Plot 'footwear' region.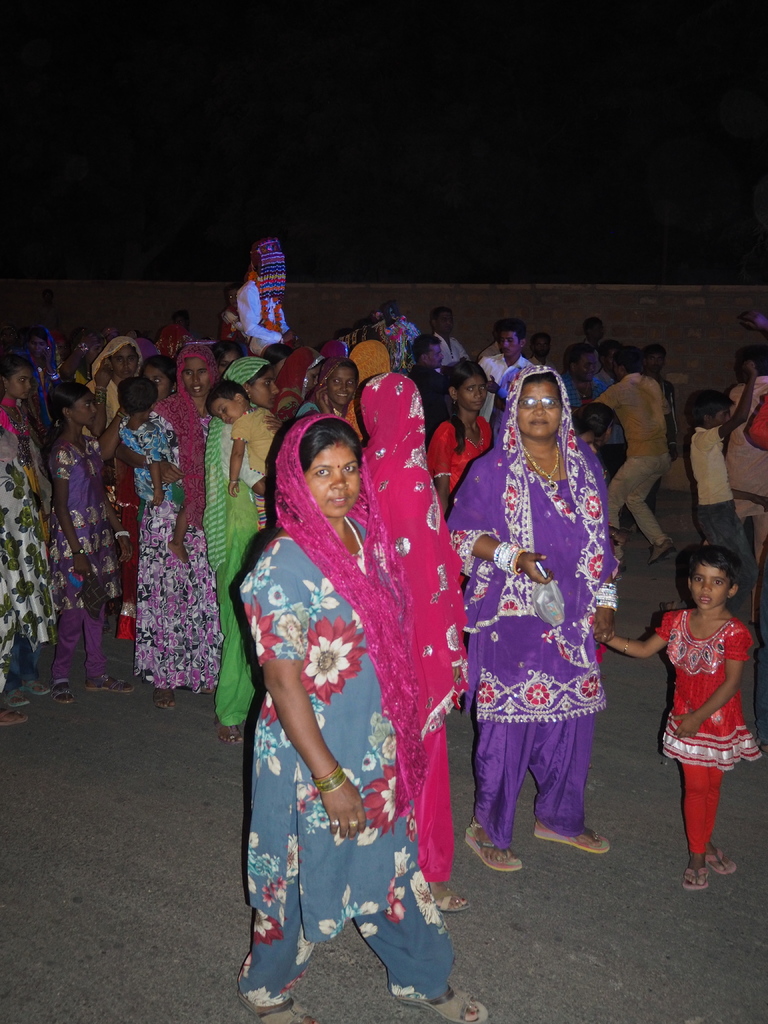
Plotted at BBox(432, 893, 469, 914).
